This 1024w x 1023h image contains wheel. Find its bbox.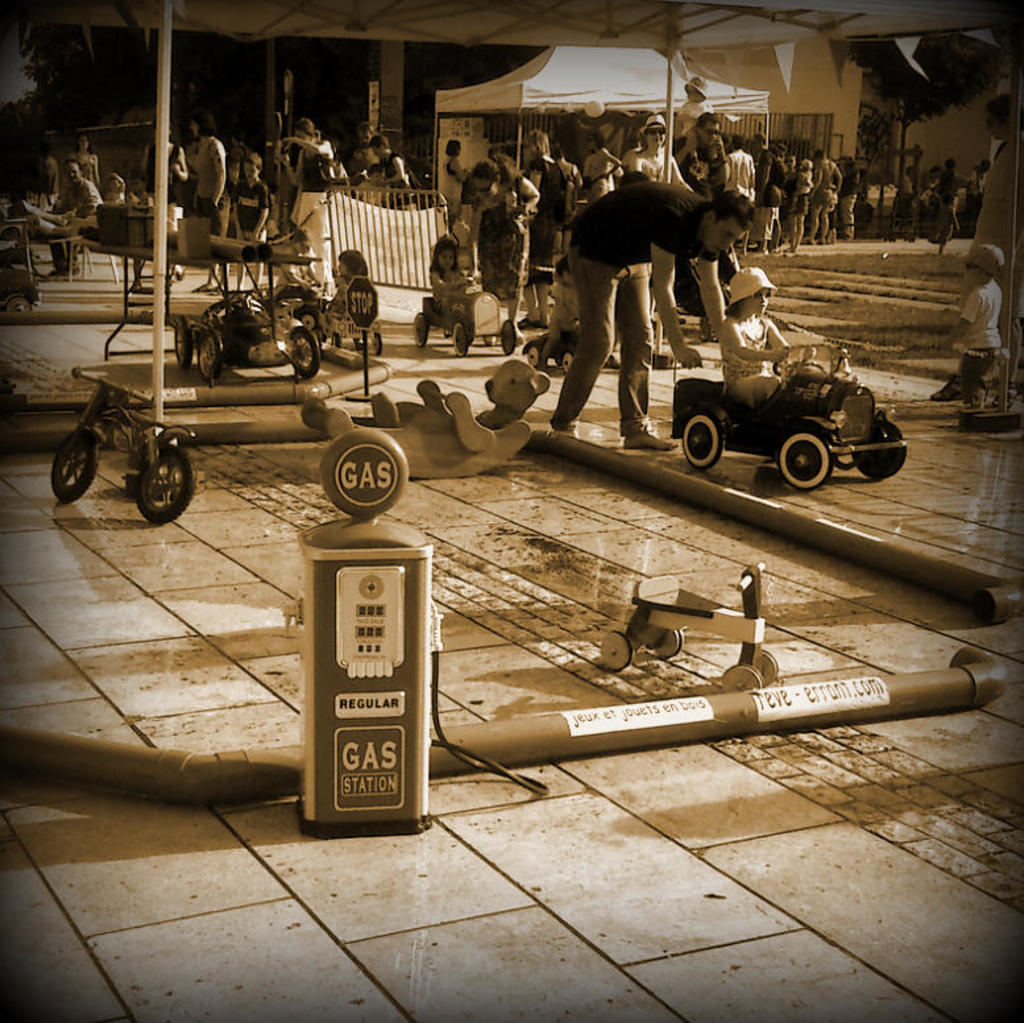
x1=194 y1=327 x2=219 y2=381.
